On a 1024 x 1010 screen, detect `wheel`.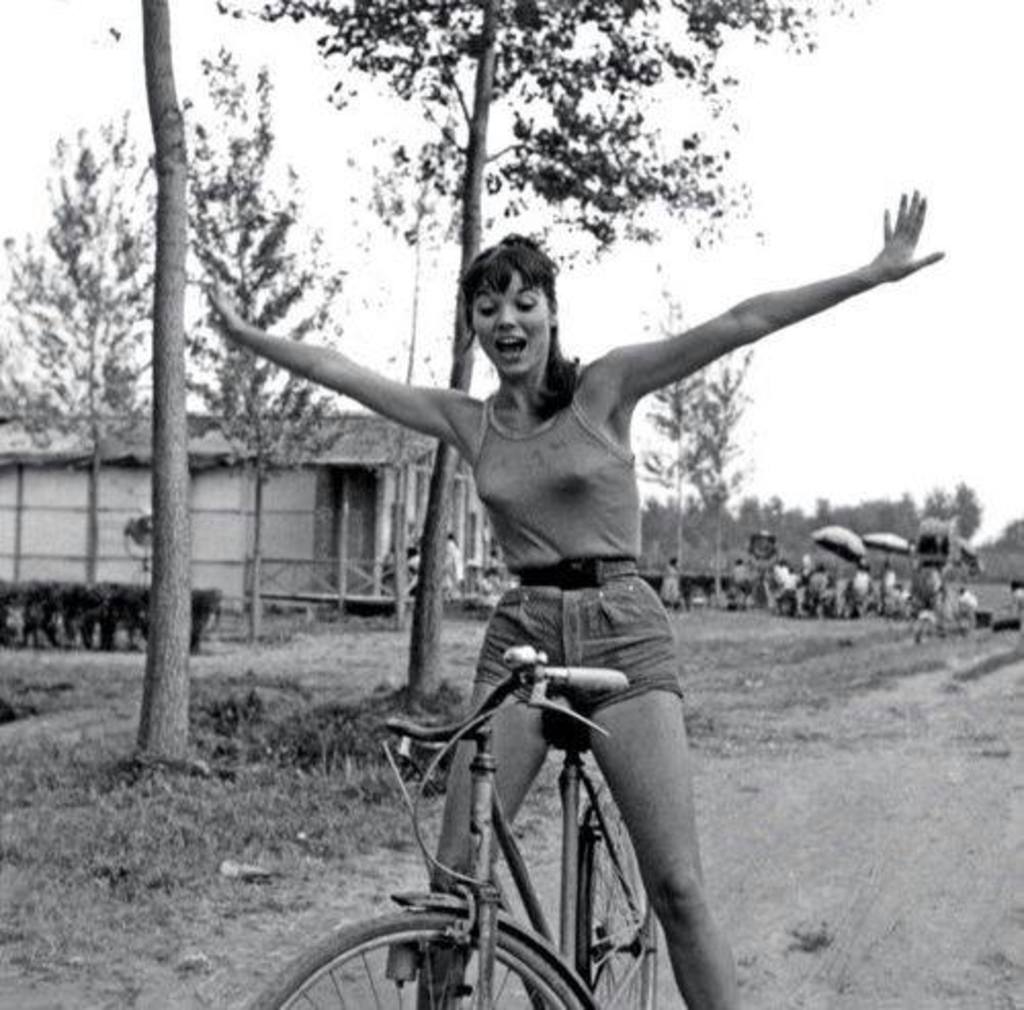
Rect(248, 914, 592, 1008).
